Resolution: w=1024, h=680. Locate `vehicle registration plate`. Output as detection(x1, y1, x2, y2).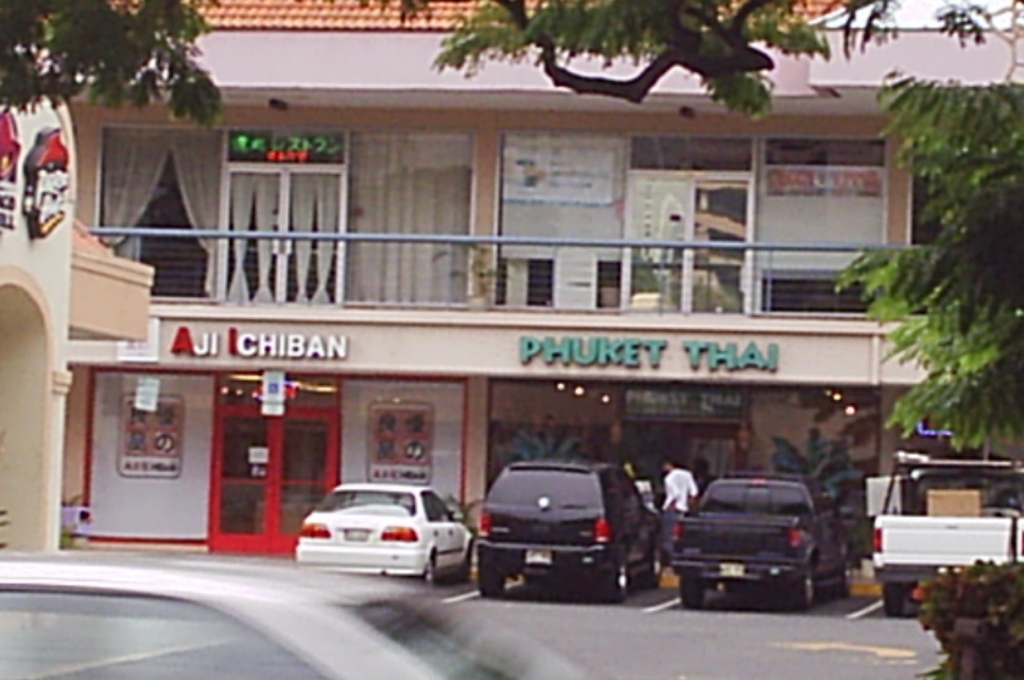
detection(719, 561, 745, 575).
